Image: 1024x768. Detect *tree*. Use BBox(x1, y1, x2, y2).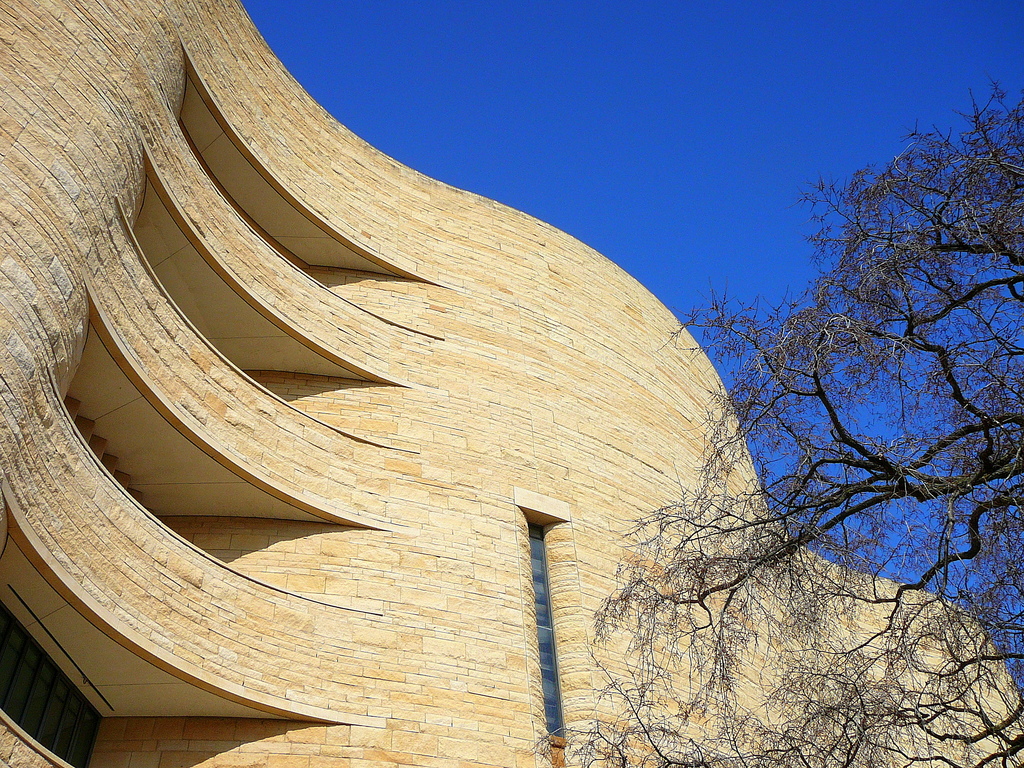
BBox(529, 74, 1023, 767).
